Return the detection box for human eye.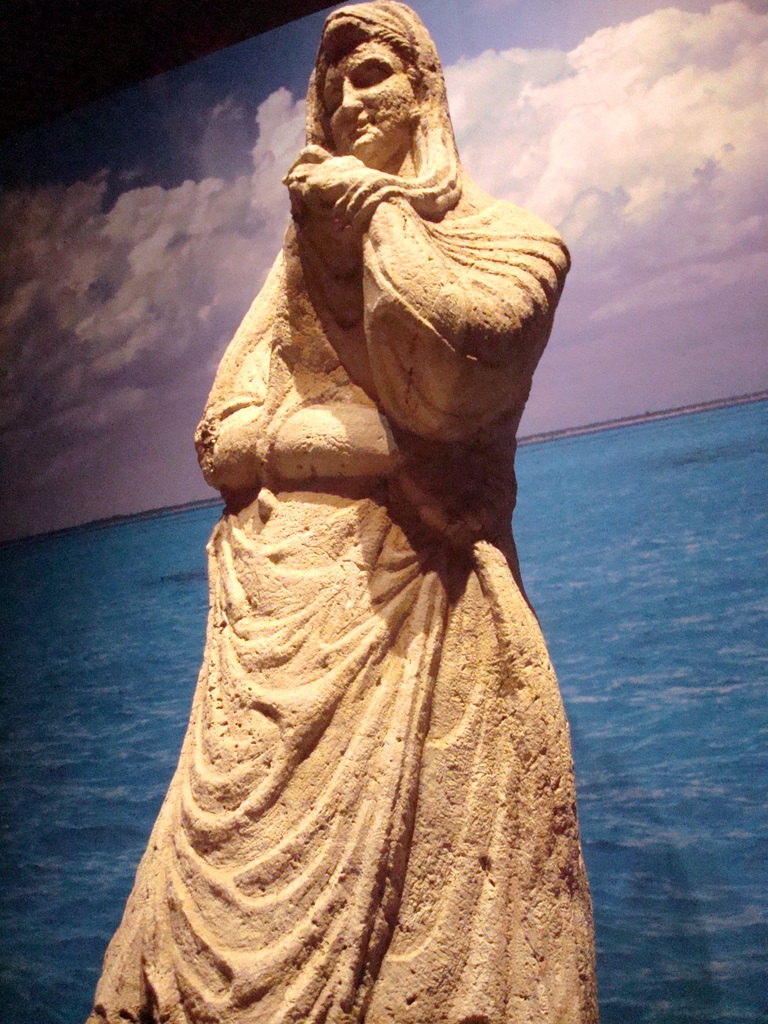
(356,61,387,89).
